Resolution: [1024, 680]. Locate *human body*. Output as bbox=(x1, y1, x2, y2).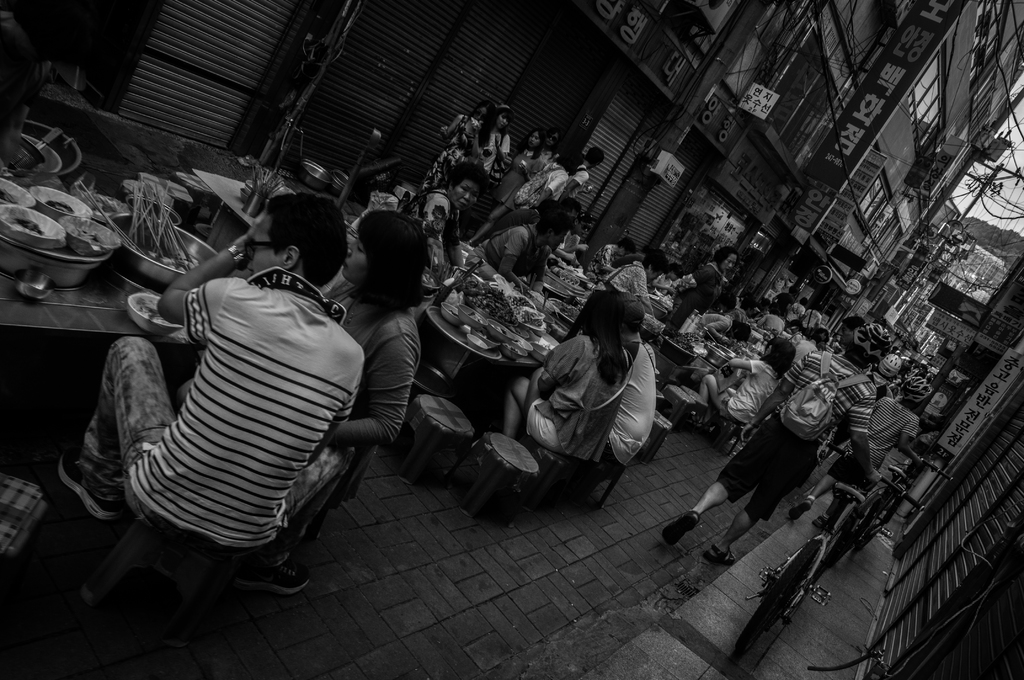
bbox=(612, 291, 653, 470).
